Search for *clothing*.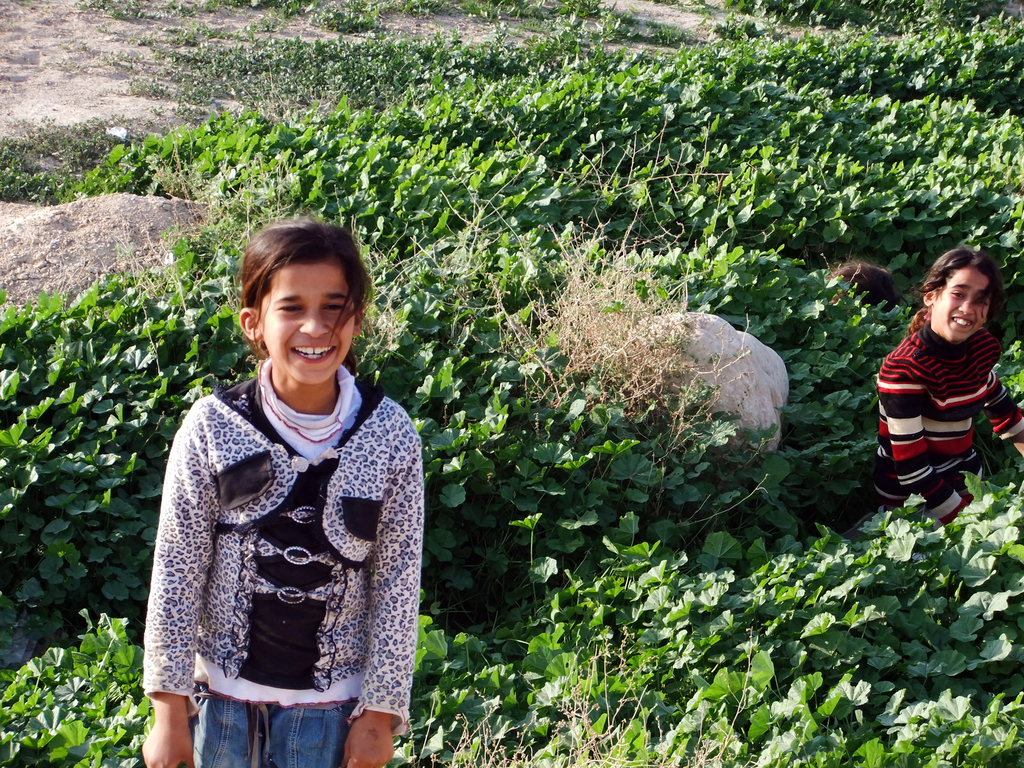
Found at select_region(143, 355, 425, 767).
